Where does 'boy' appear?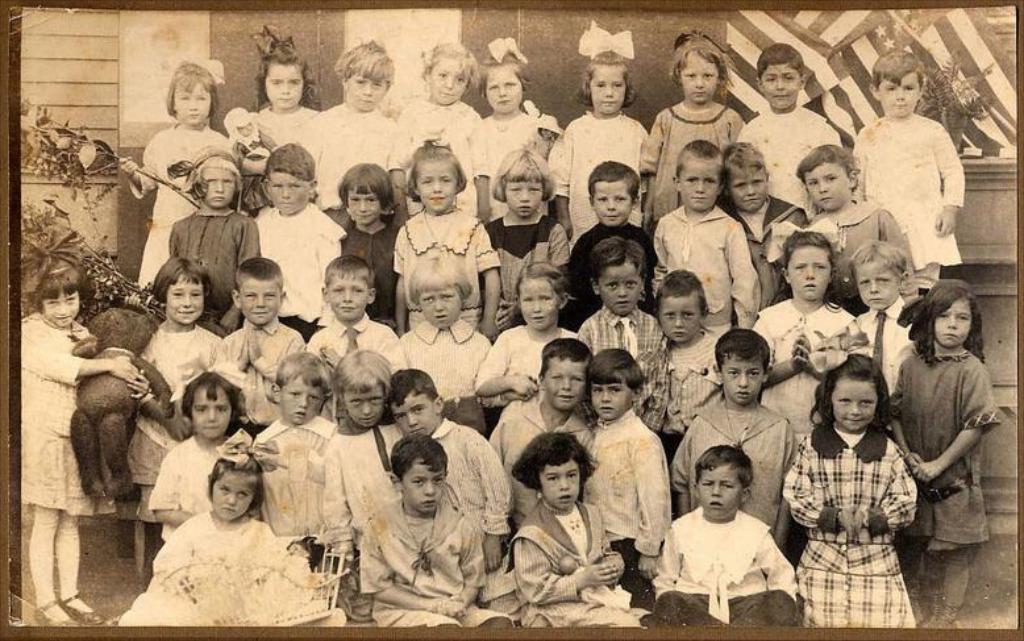
Appears at locate(565, 158, 649, 326).
